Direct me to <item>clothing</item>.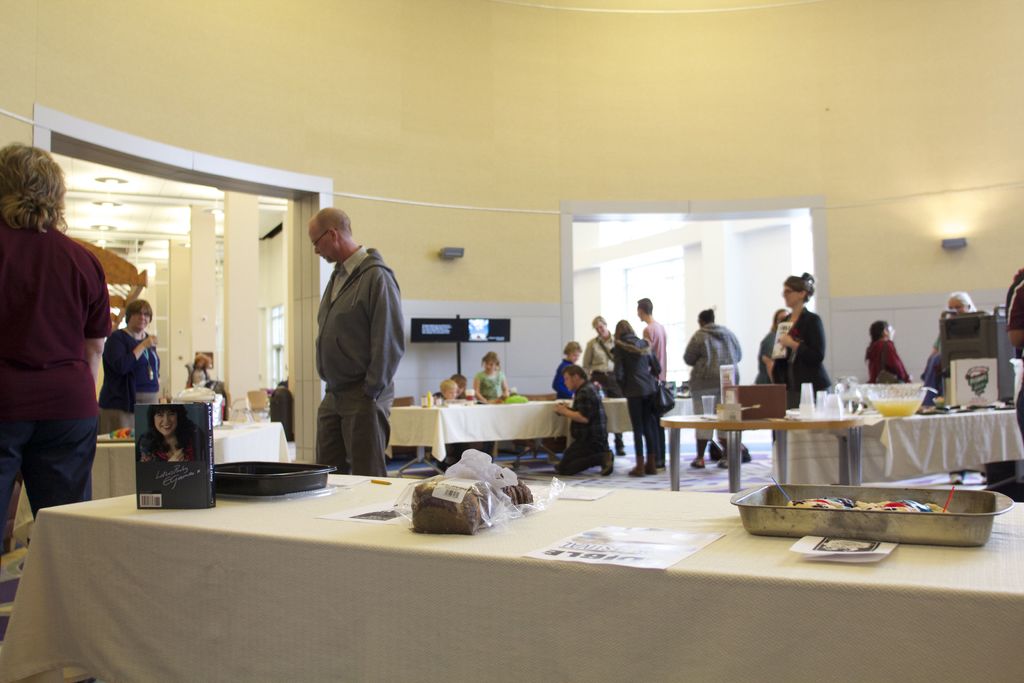
Direction: 293,224,410,470.
